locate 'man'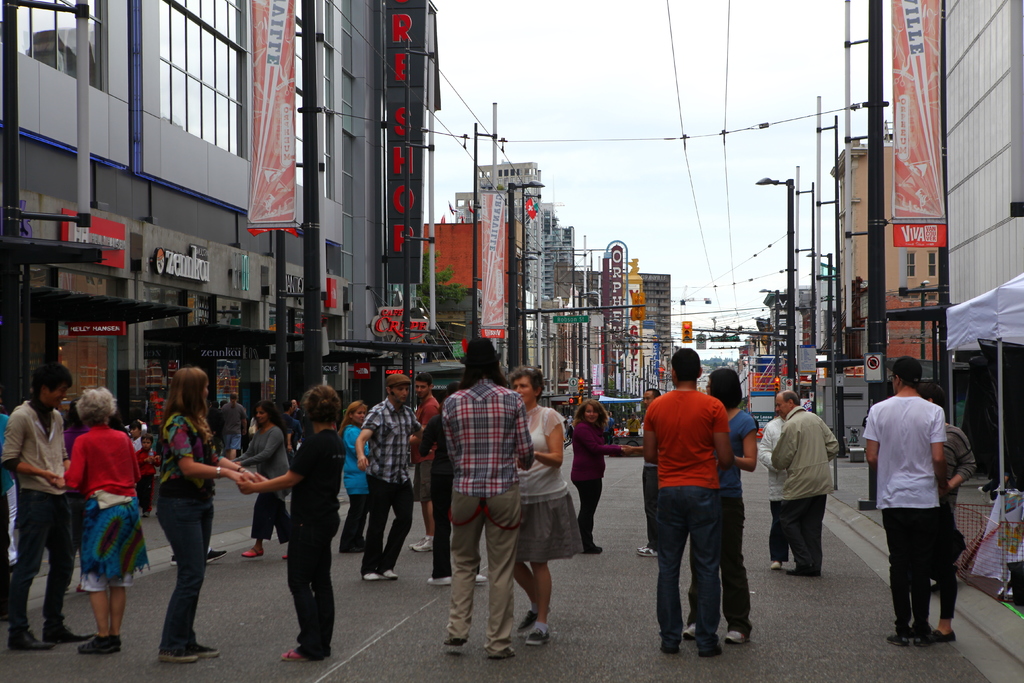
(646, 352, 760, 662)
